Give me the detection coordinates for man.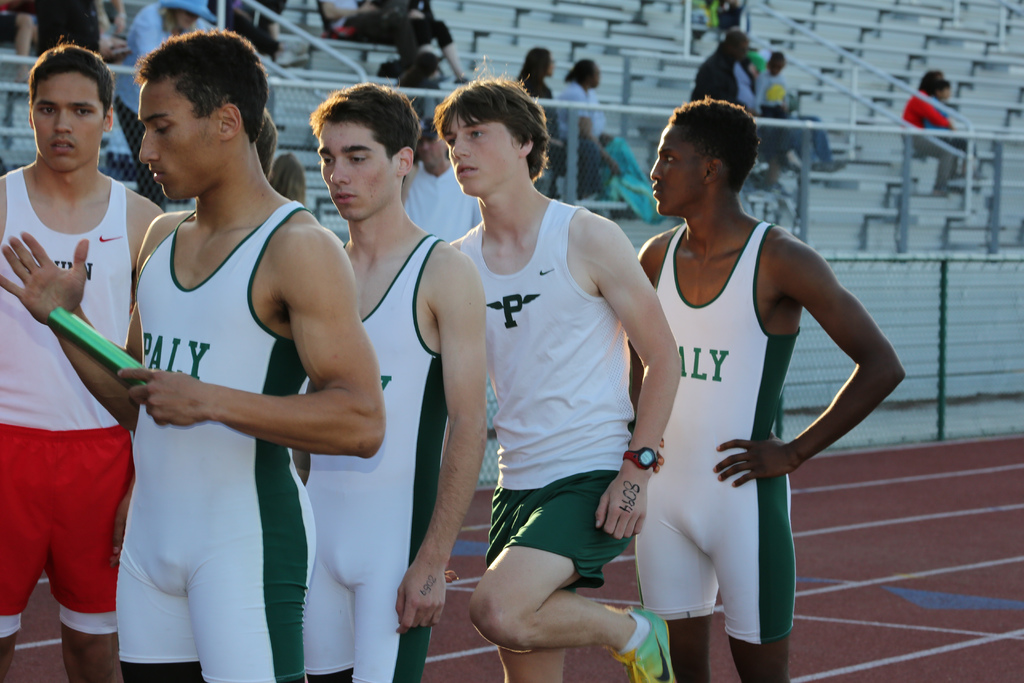
bbox=(580, 93, 879, 664).
